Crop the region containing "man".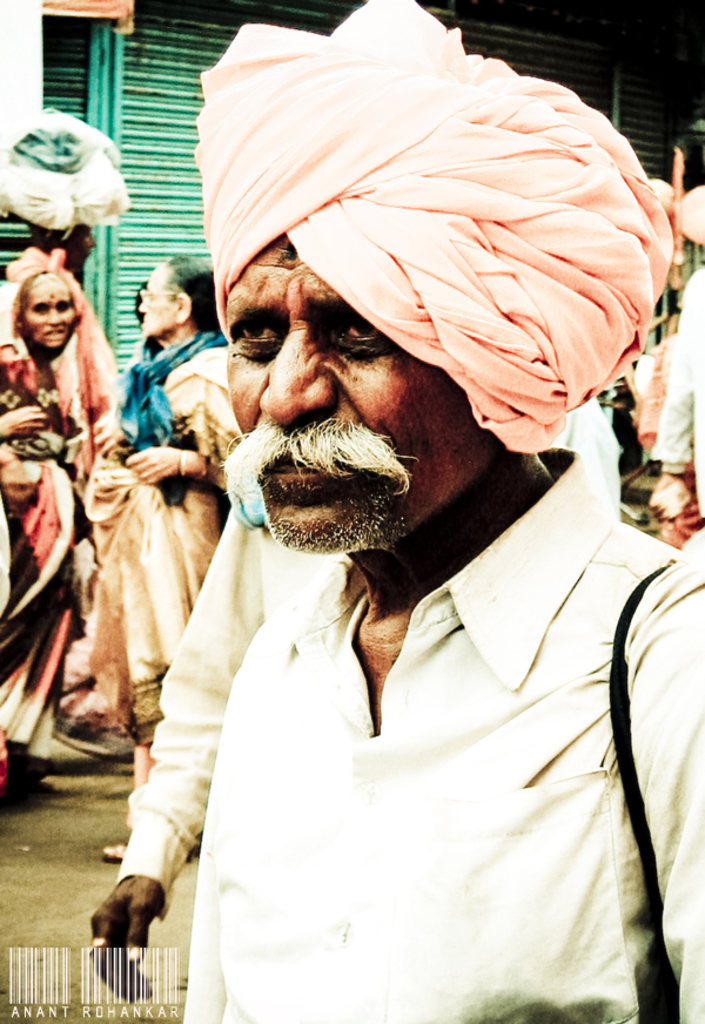
Crop region: l=112, t=0, r=683, b=1005.
